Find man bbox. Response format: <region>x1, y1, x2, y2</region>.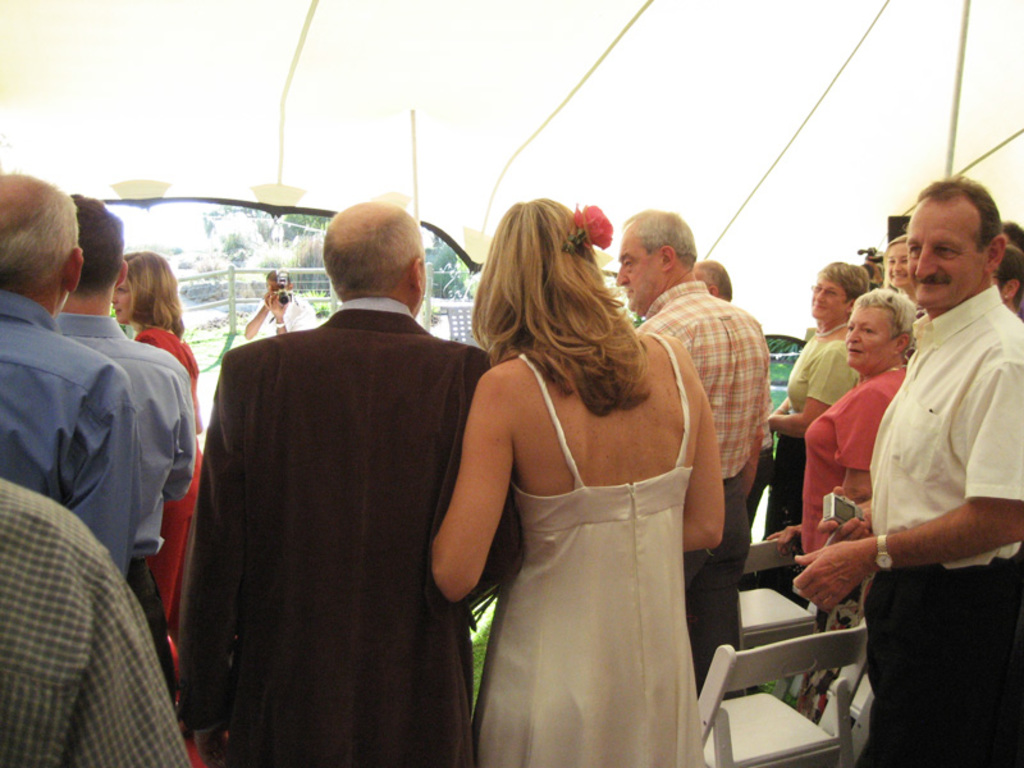
<region>0, 169, 136, 575</region>.
